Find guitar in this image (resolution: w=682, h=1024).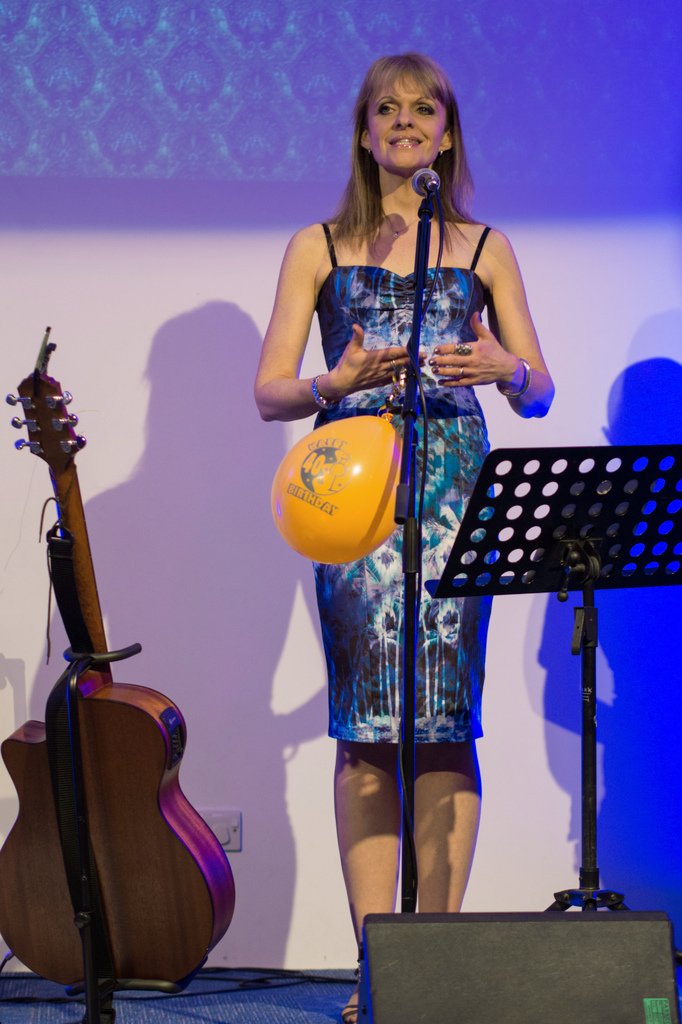
box(6, 349, 224, 978).
